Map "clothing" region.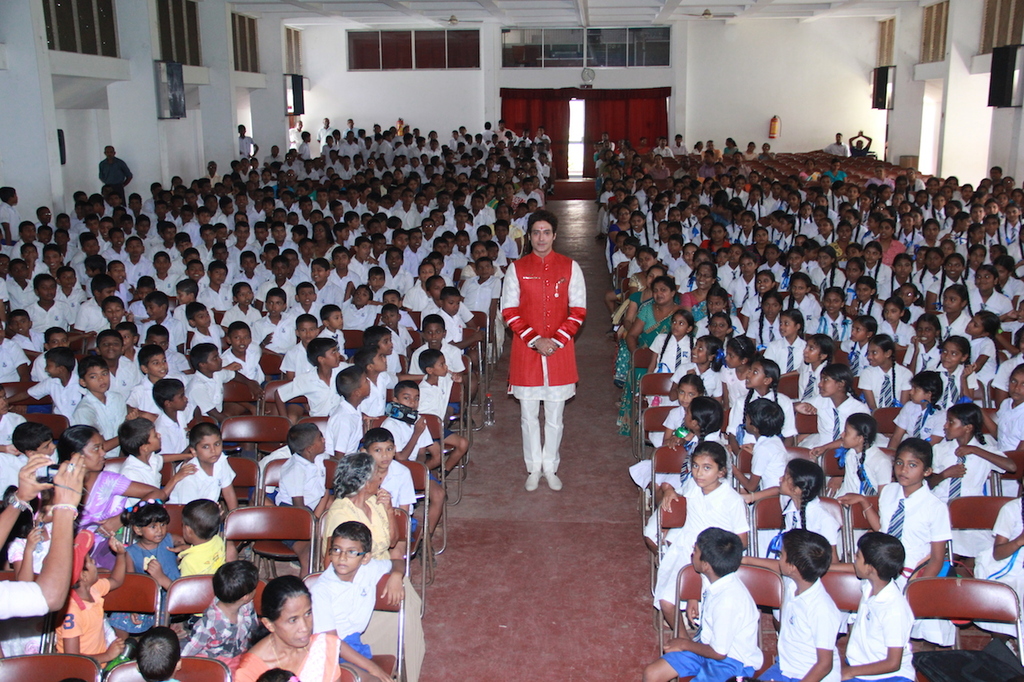
Mapped to 382/404/431/462.
